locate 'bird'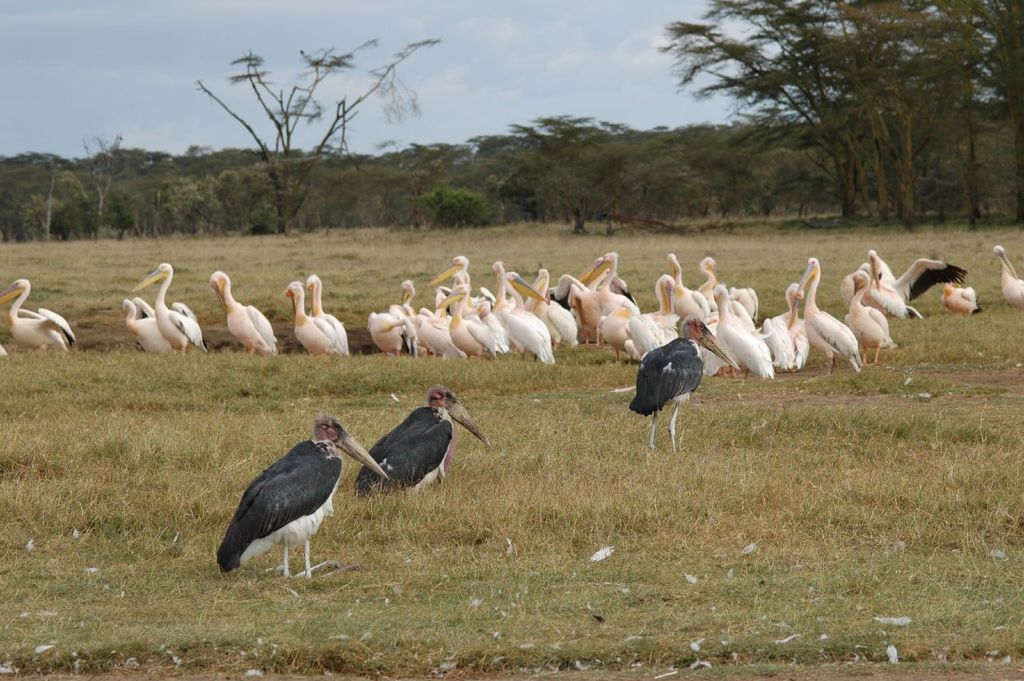
crop(120, 297, 178, 359)
